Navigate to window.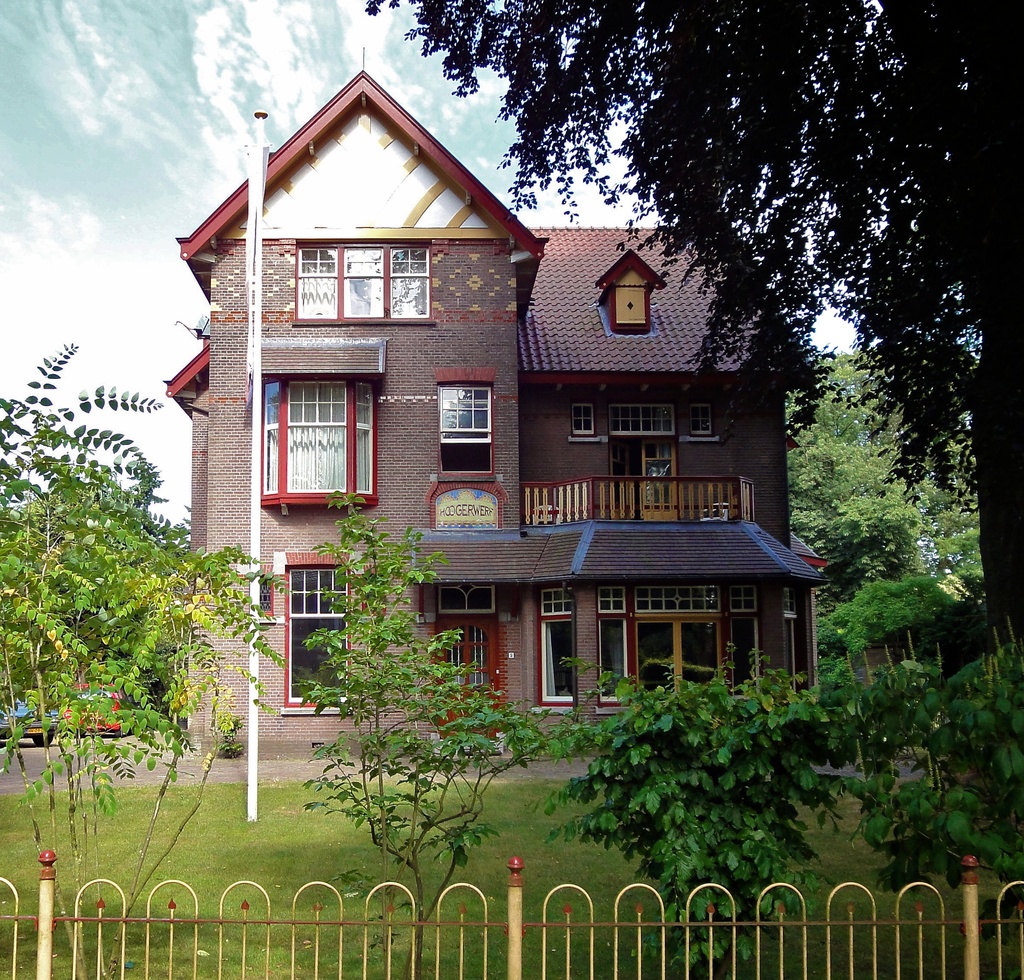
Navigation target: [left=566, top=402, right=602, bottom=437].
